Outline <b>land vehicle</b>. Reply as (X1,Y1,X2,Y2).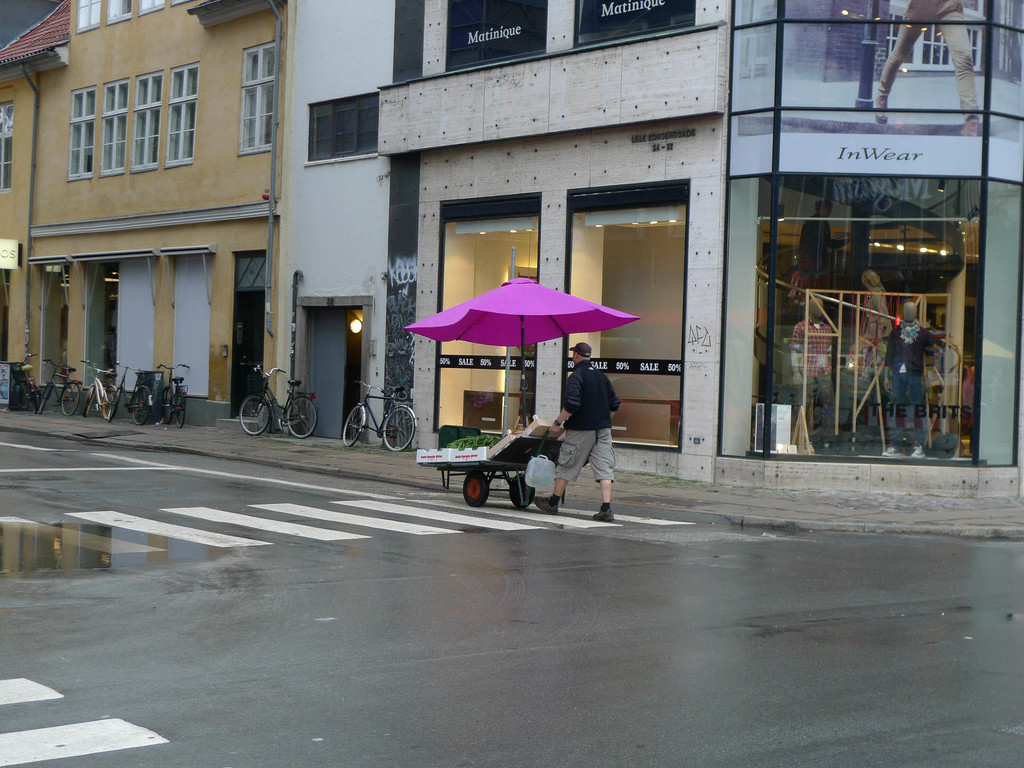
(341,377,417,455).
